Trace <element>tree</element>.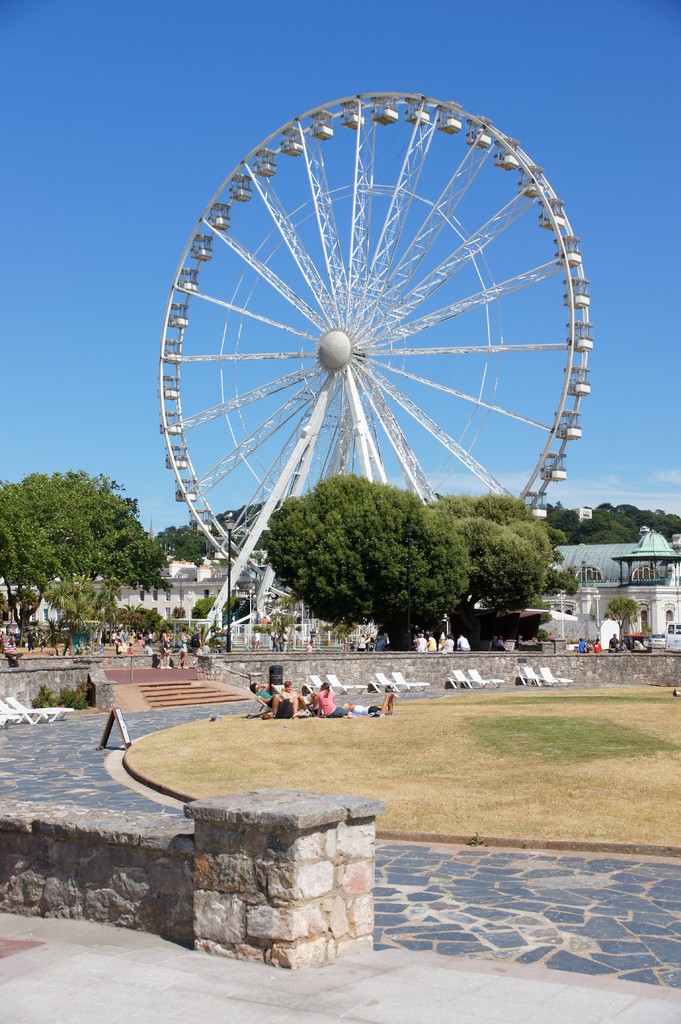
Traced to {"left": 191, "top": 594, "right": 220, "bottom": 620}.
